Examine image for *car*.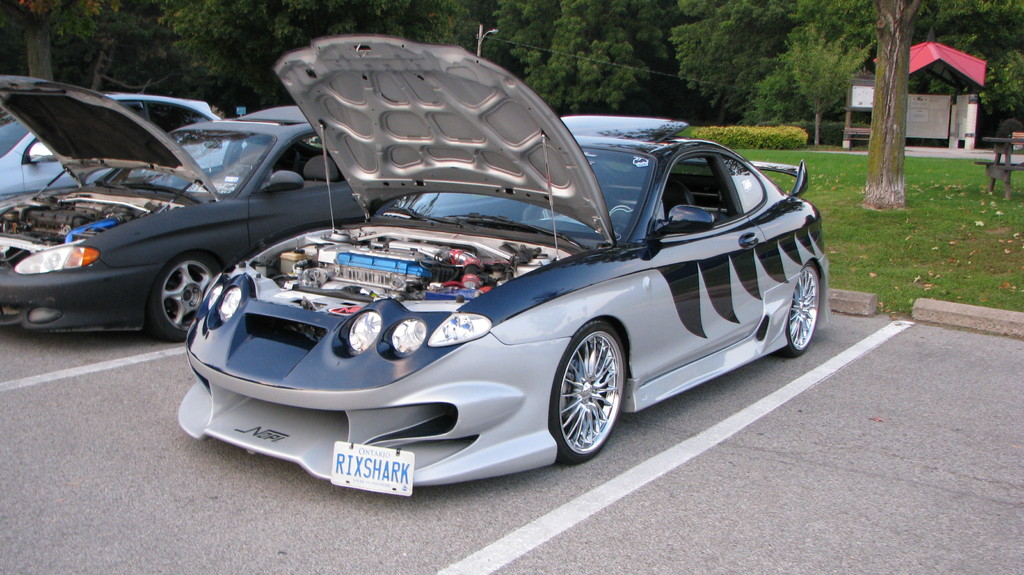
Examination result: (0,86,228,201).
